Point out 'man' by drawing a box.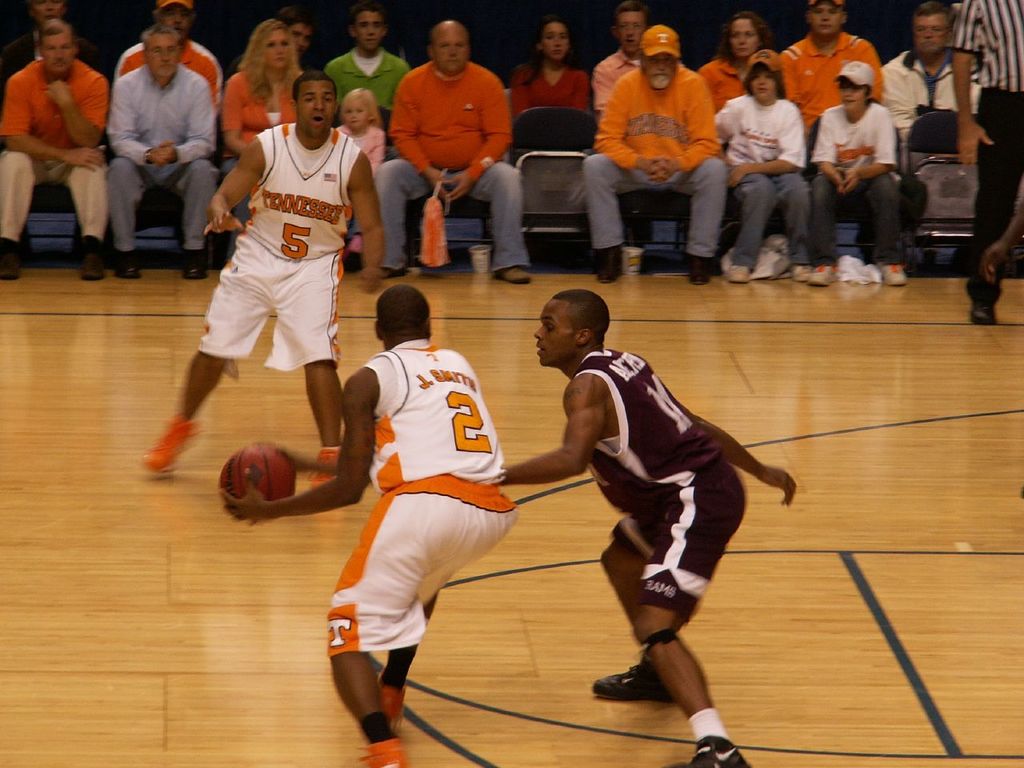
{"left": 0, "top": 0, "right": 116, "bottom": 95}.
